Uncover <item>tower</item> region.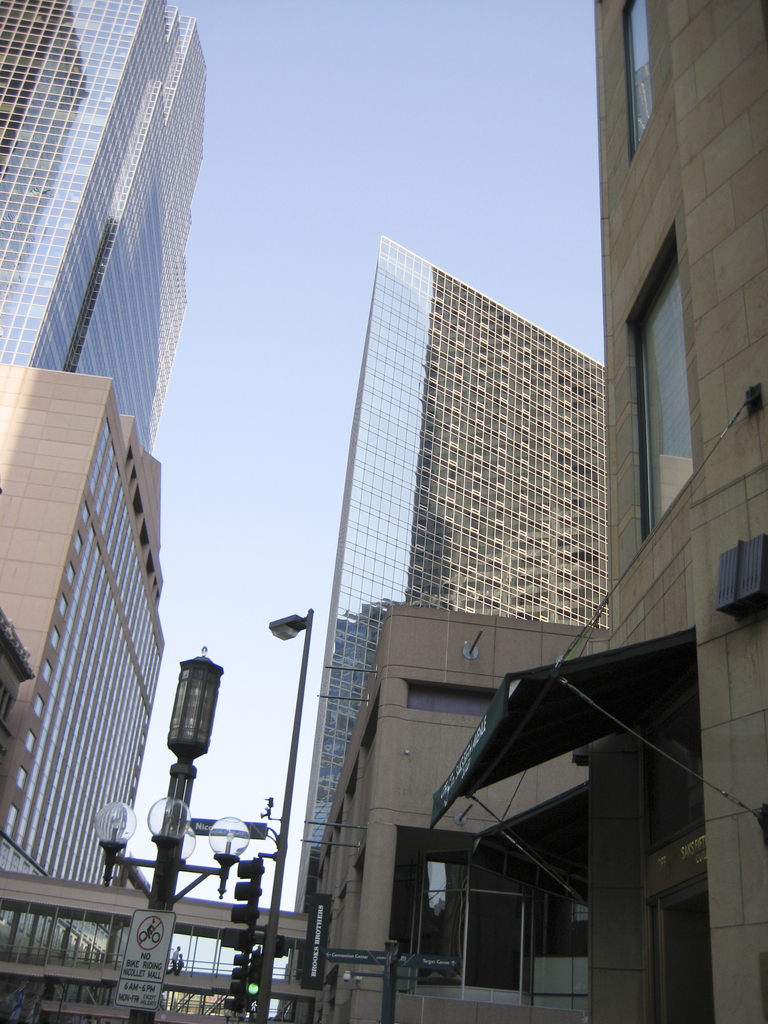
Uncovered: 0 0 221 1023.
